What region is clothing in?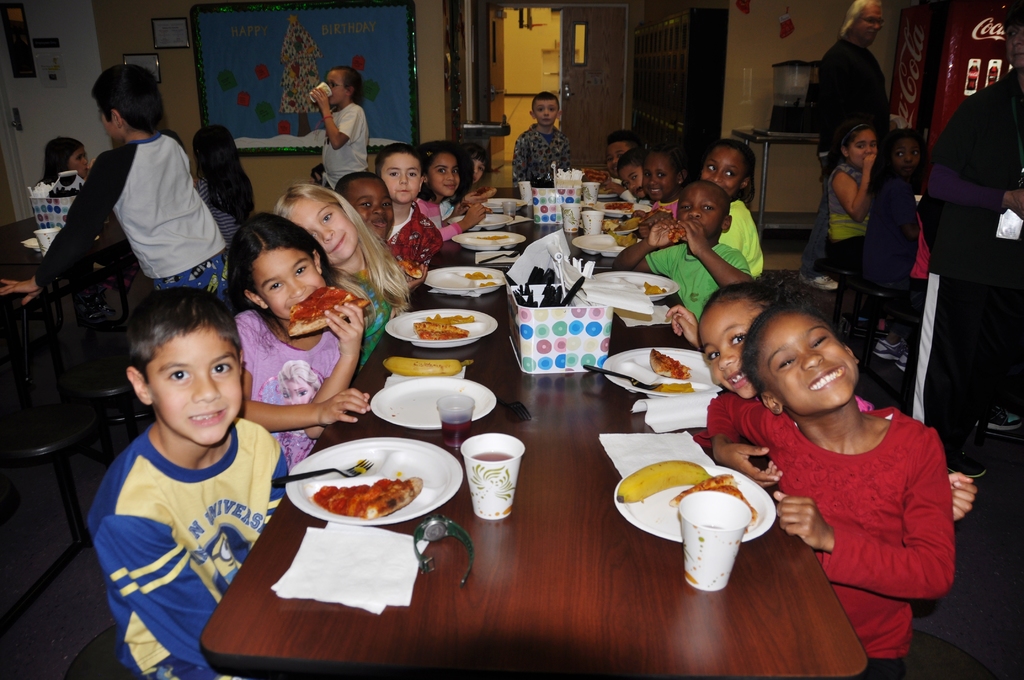
88,426,290,679.
